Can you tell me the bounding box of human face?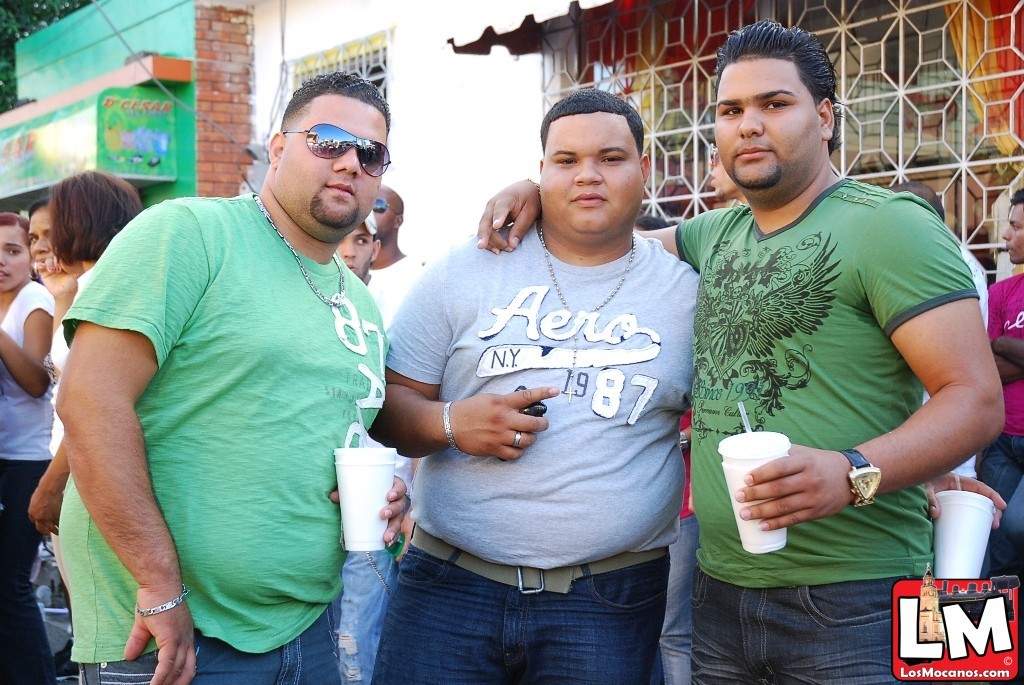
box(30, 210, 51, 265).
